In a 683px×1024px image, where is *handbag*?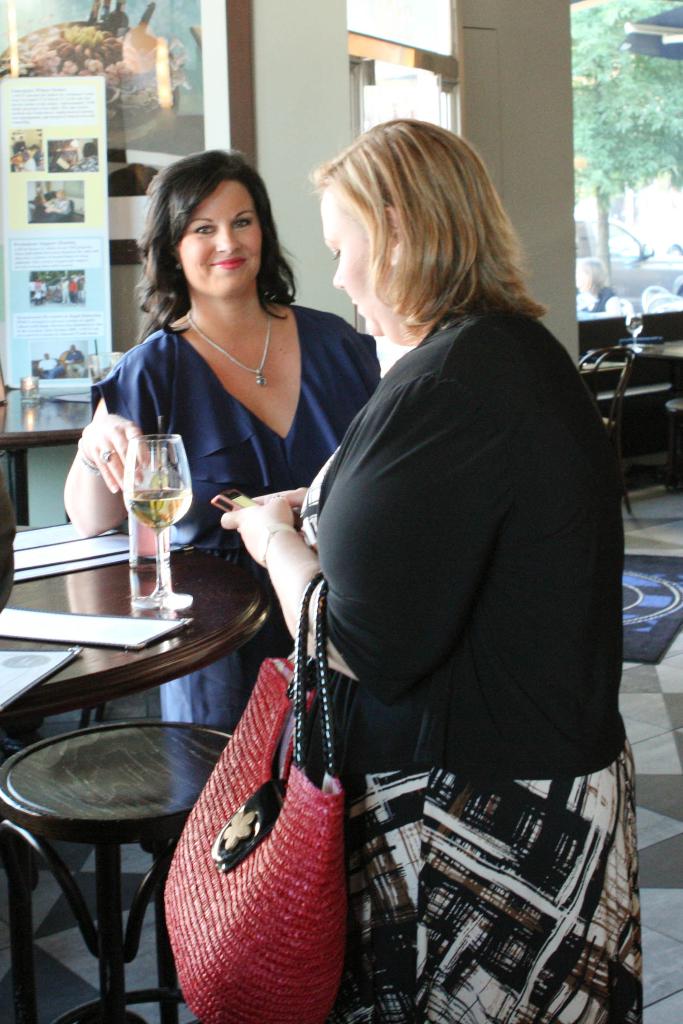
169/526/344/1023.
